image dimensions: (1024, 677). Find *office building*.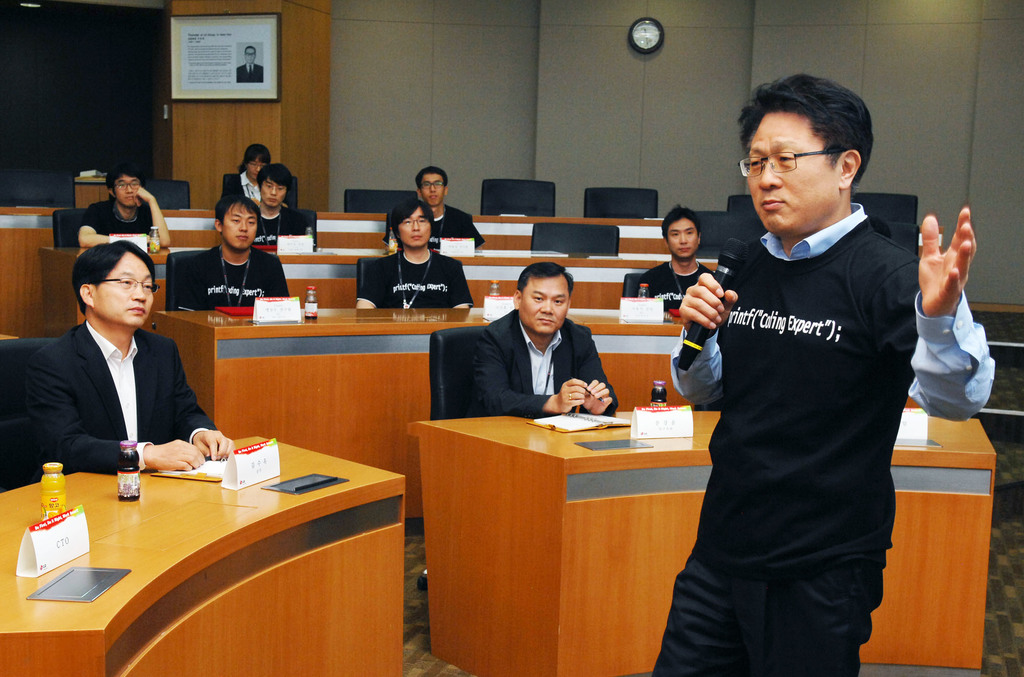
<bbox>0, 0, 1023, 676</bbox>.
